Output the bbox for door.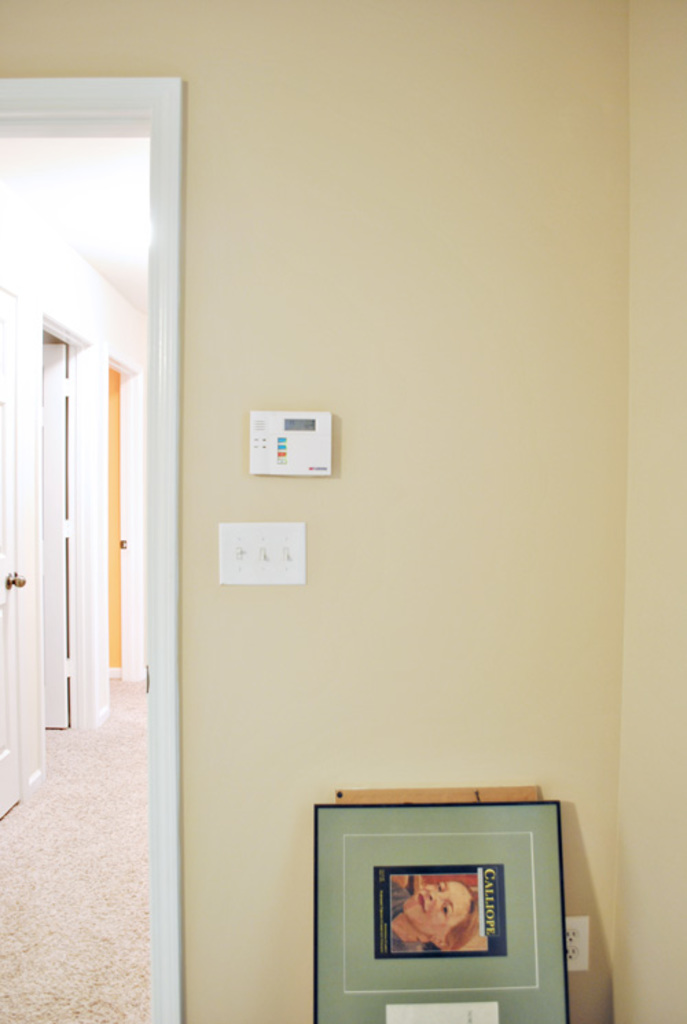
(0,308,30,825).
